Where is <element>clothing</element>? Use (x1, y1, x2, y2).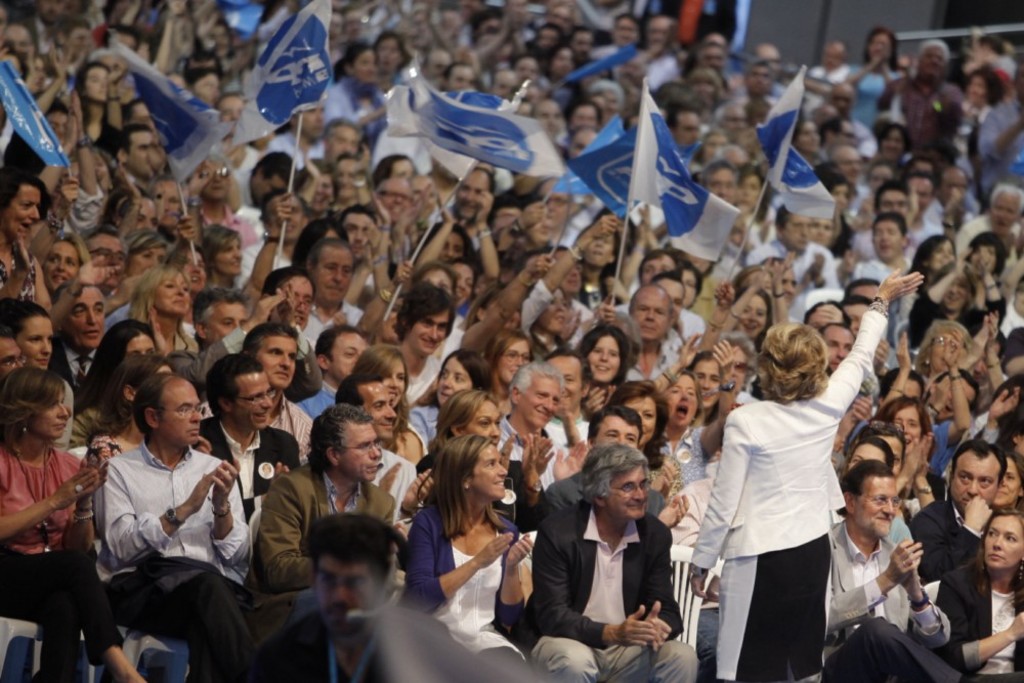
(910, 71, 964, 153).
